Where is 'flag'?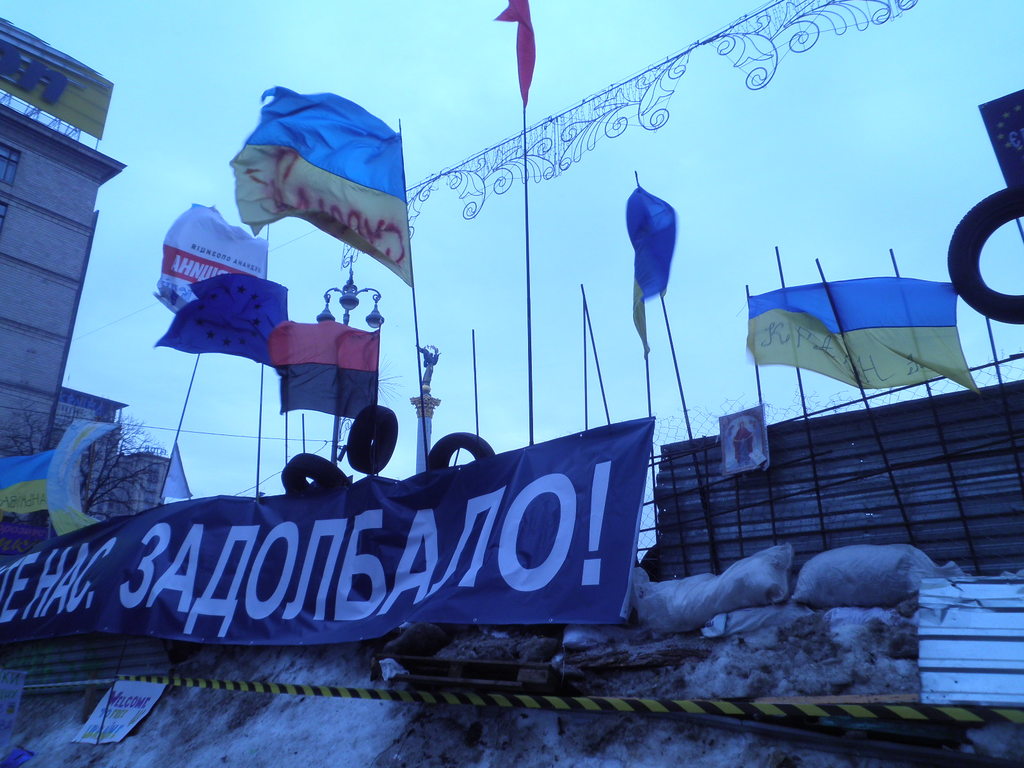
BBox(49, 413, 126, 538).
